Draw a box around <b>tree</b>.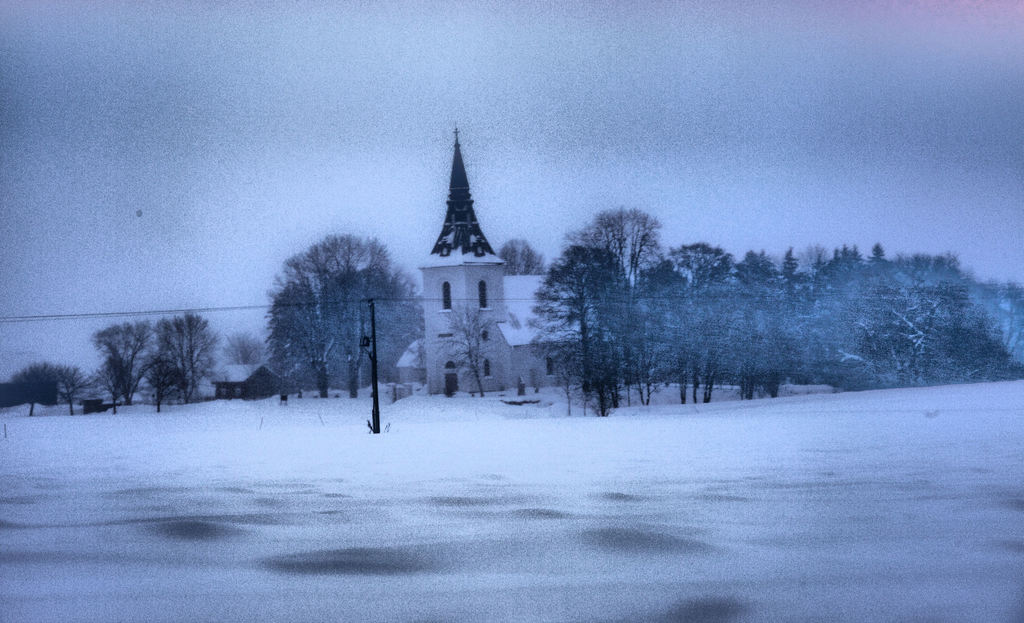
222,335,259,364.
